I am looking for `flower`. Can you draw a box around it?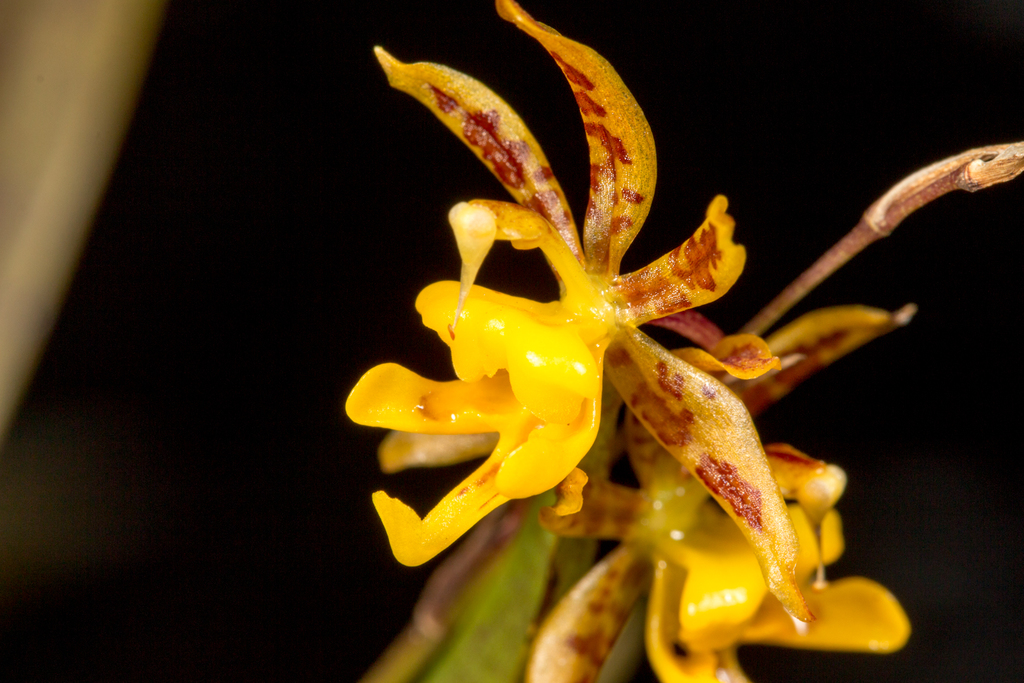
Sure, the bounding box is rect(346, 0, 865, 616).
